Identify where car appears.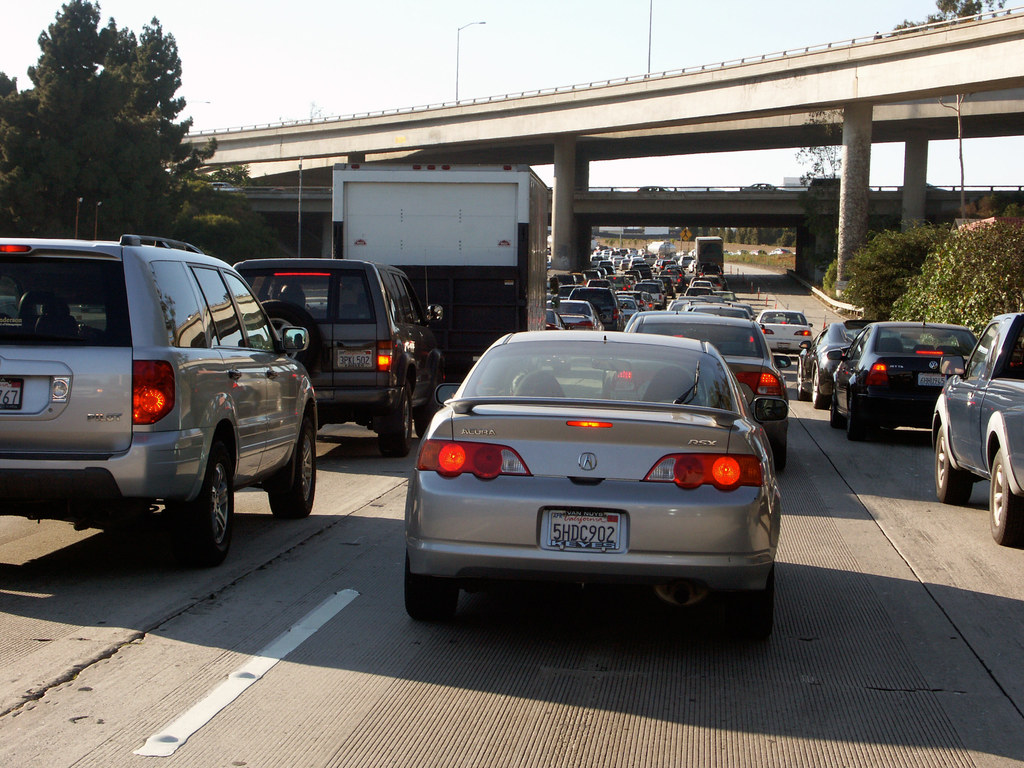
Appears at <bbox>790, 320, 868, 404</bbox>.
